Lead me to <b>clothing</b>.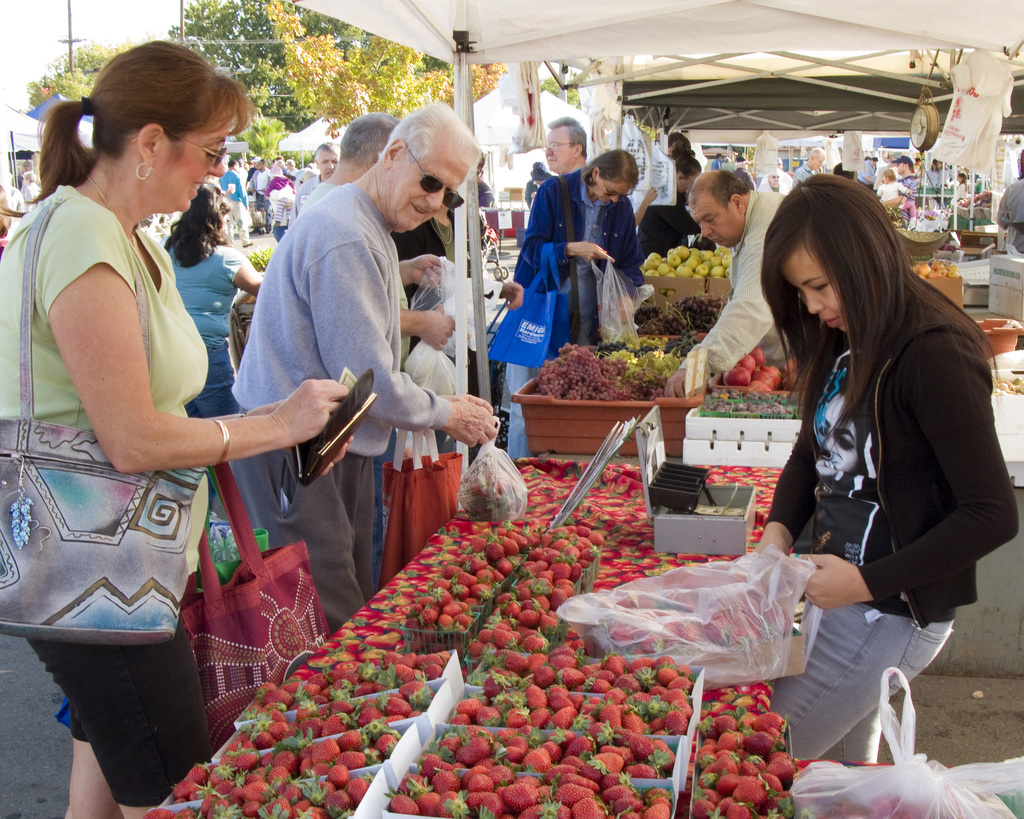
Lead to 678/182/790/389.
